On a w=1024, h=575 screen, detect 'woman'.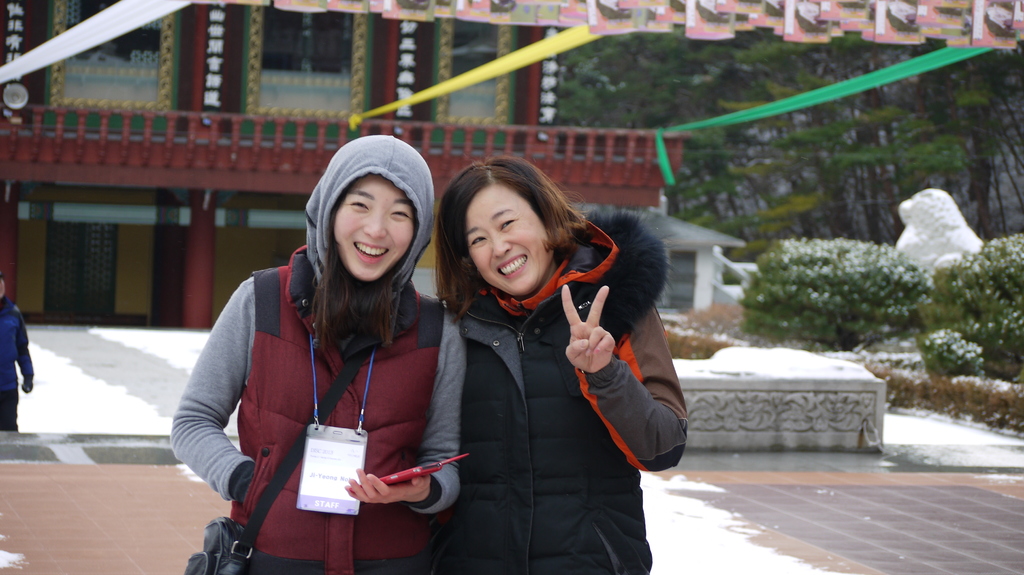
bbox(182, 132, 458, 571).
